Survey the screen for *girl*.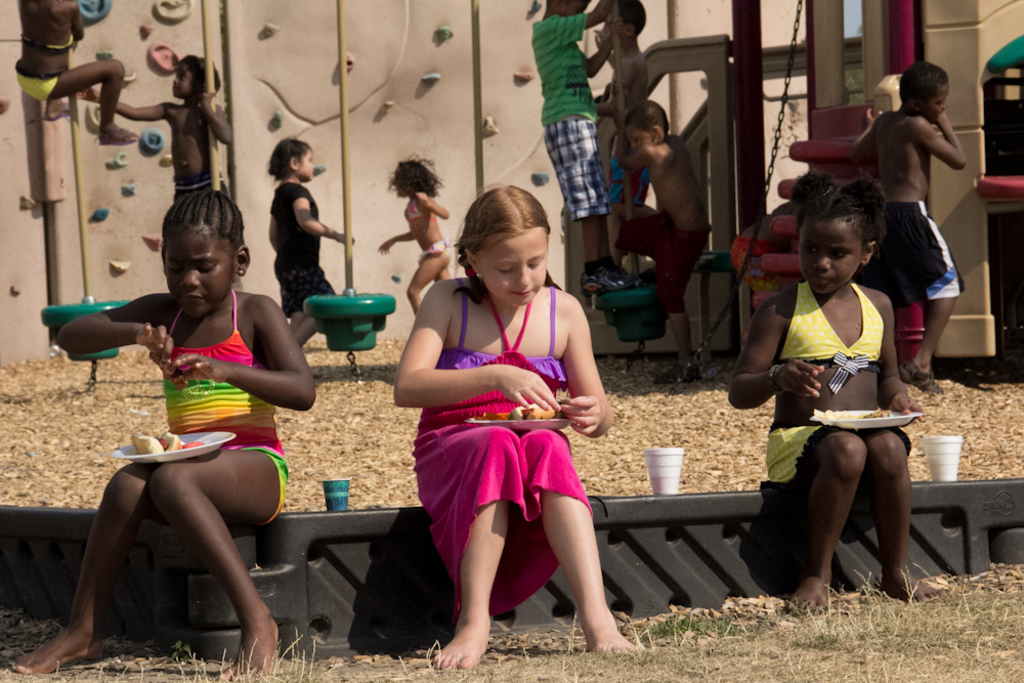
Survey found: x1=395, y1=180, x2=639, y2=665.
